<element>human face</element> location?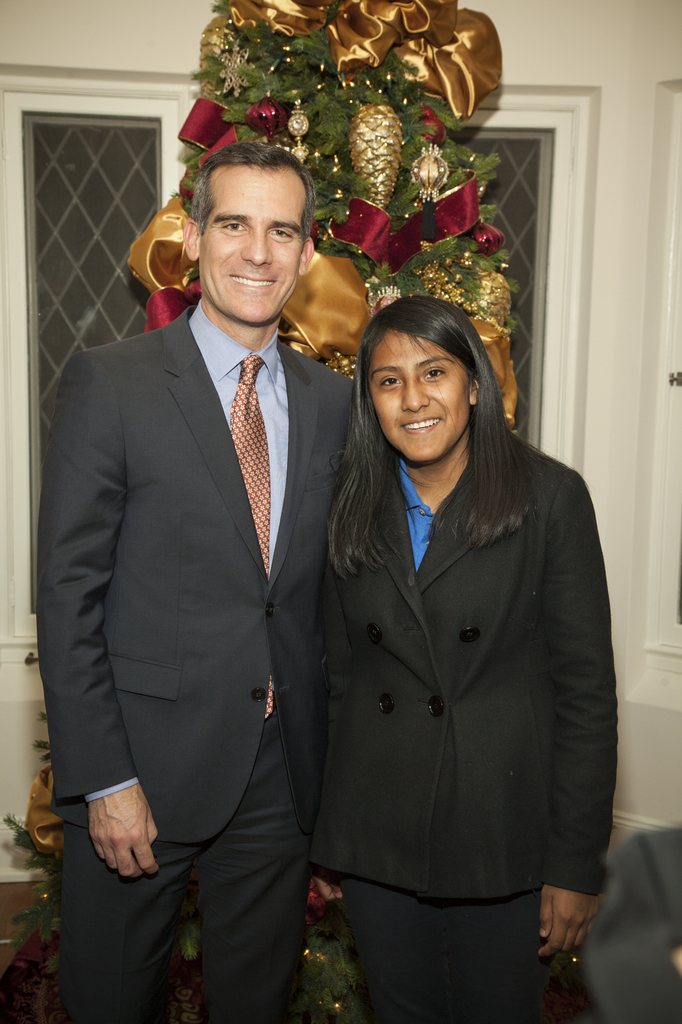
(365,333,472,463)
